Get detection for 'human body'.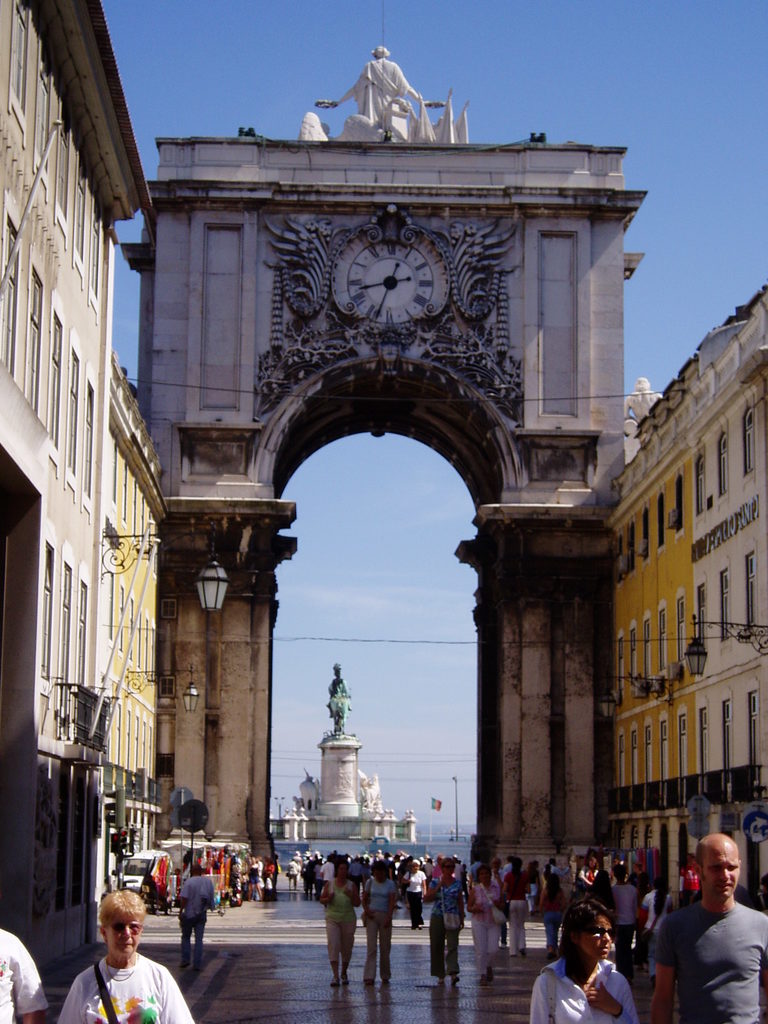
Detection: locate(58, 893, 196, 1023).
